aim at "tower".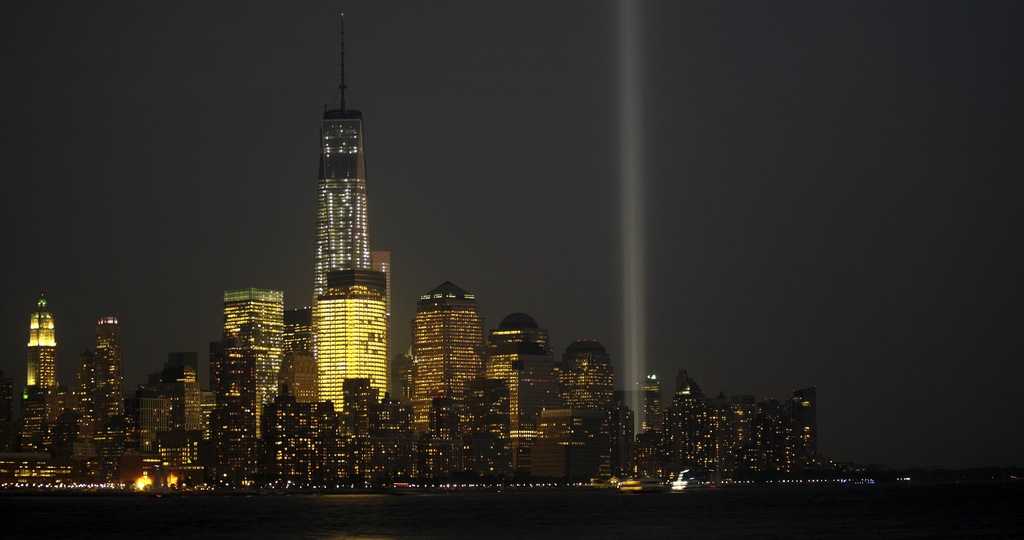
Aimed at {"x1": 561, "y1": 340, "x2": 617, "y2": 425}.
